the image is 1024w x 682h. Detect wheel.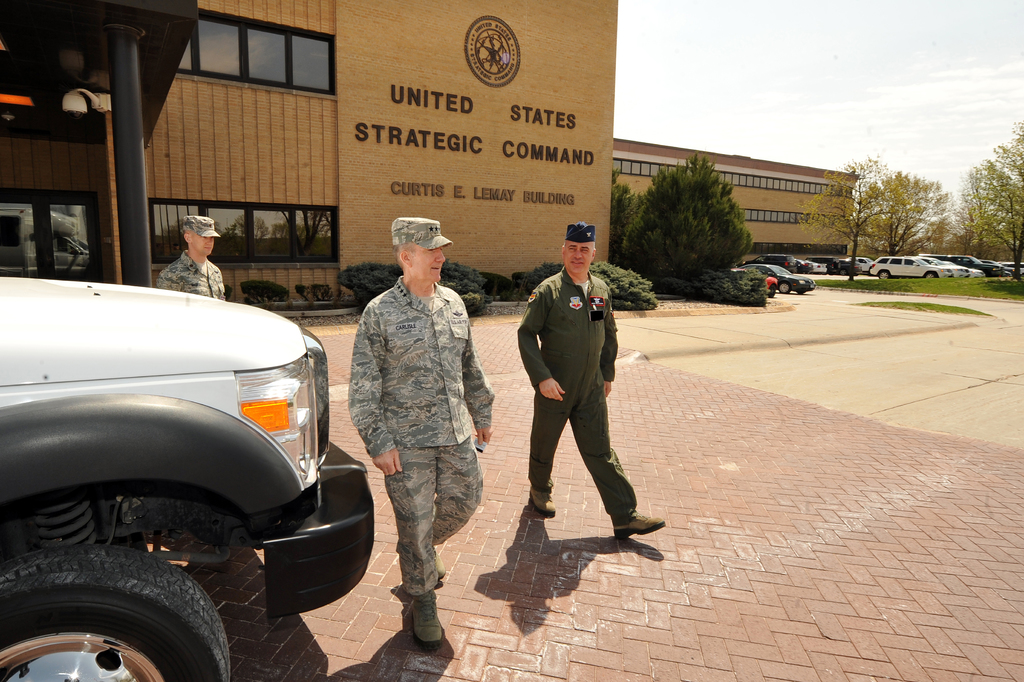
Detection: <bbox>926, 275, 936, 280</bbox>.
